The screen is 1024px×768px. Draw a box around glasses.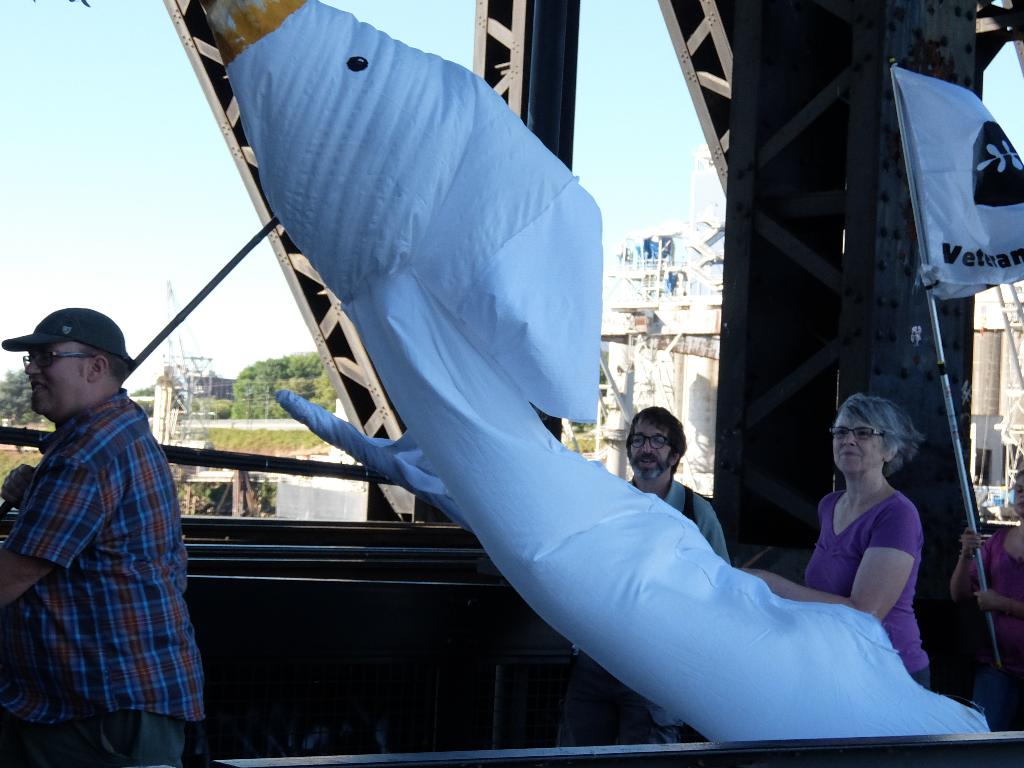
[x1=627, y1=433, x2=677, y2=450].
